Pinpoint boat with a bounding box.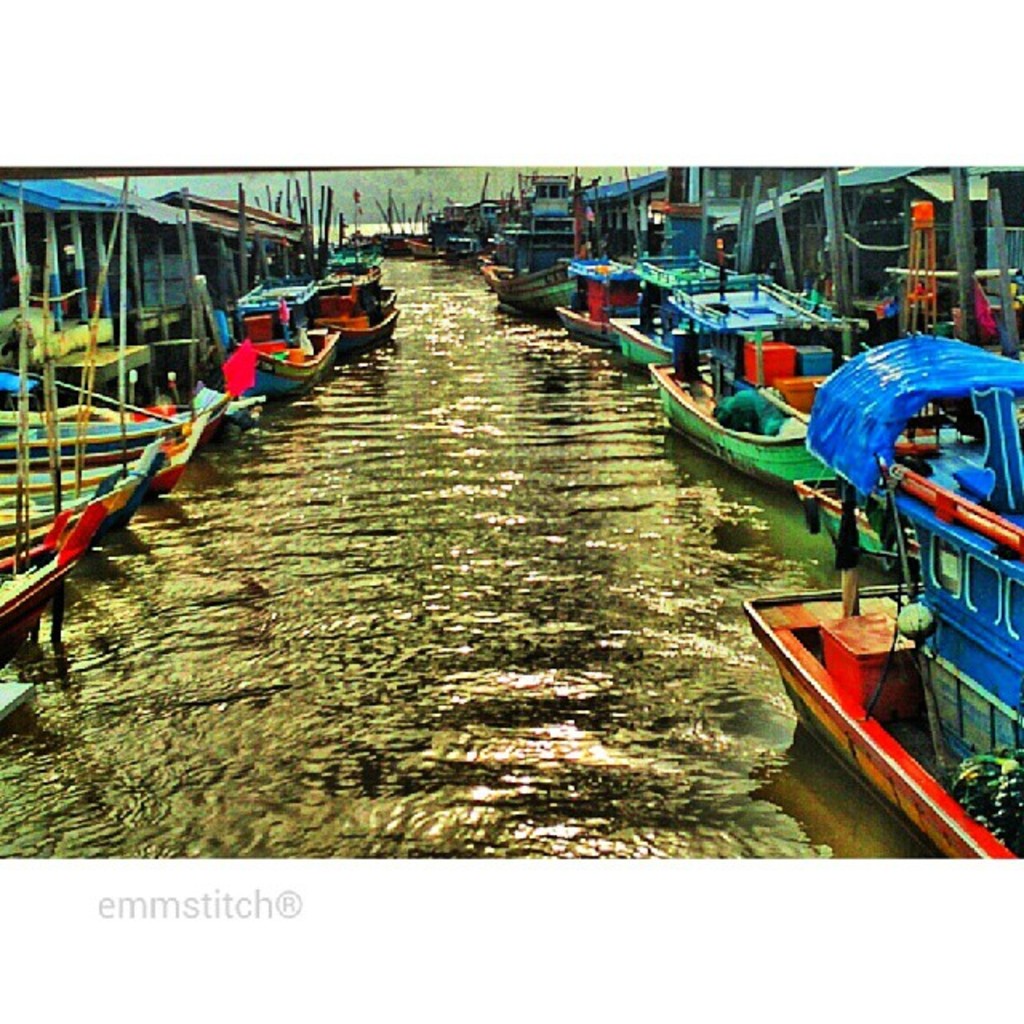
[320,254,374,272].
